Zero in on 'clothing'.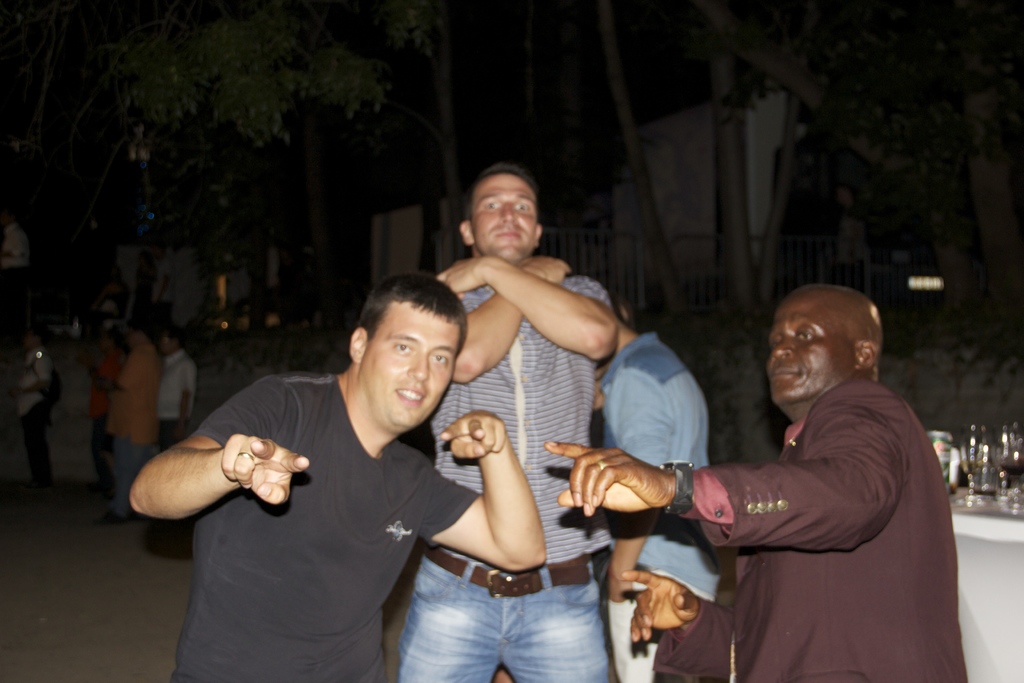
Zeroed in: box(164, 369, 484, 682).
